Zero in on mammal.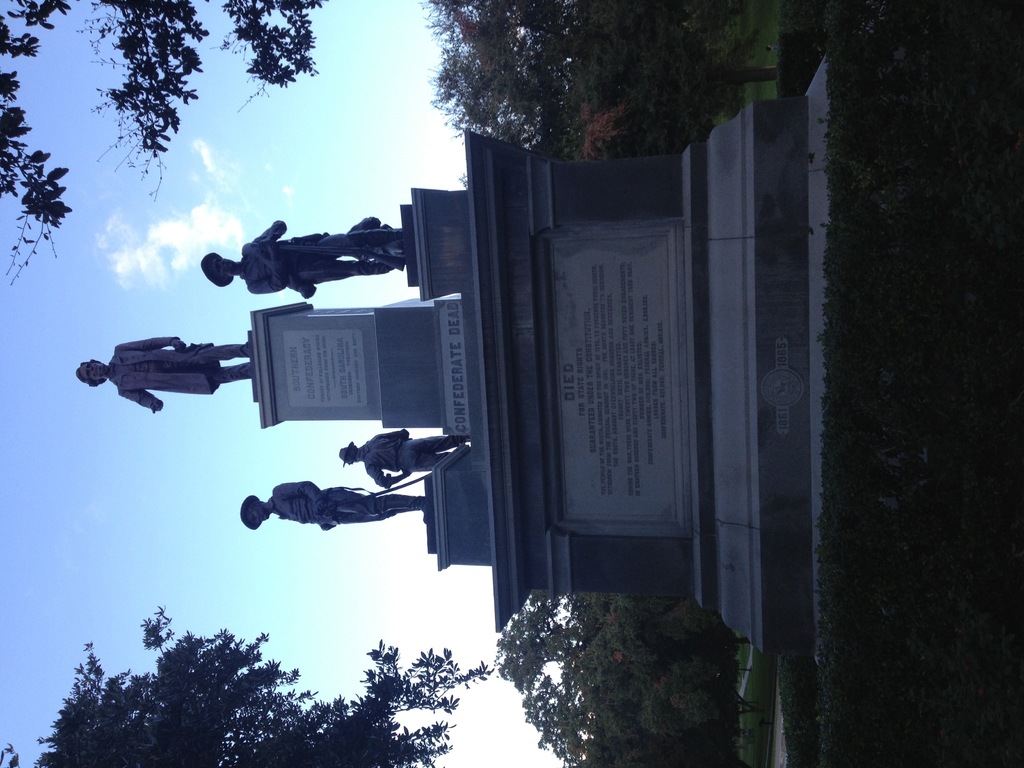
Zeroed in: Rect(335, 428, 468, 490).
